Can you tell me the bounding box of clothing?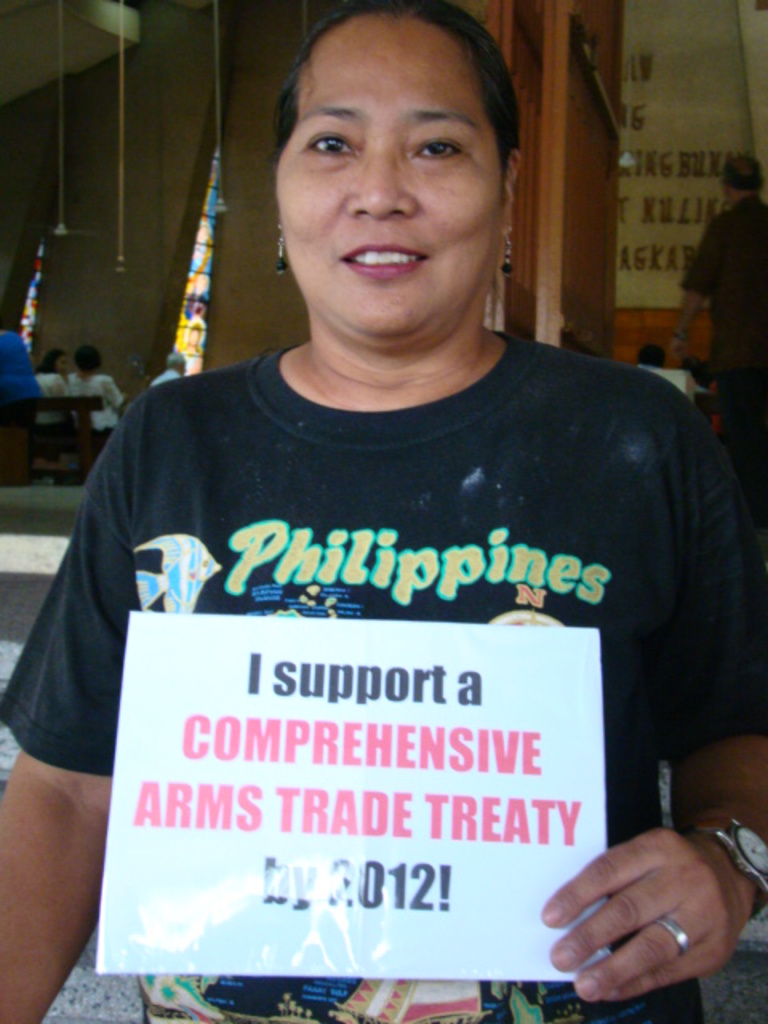
[left=682, top=192, right=766, bottom=402].
